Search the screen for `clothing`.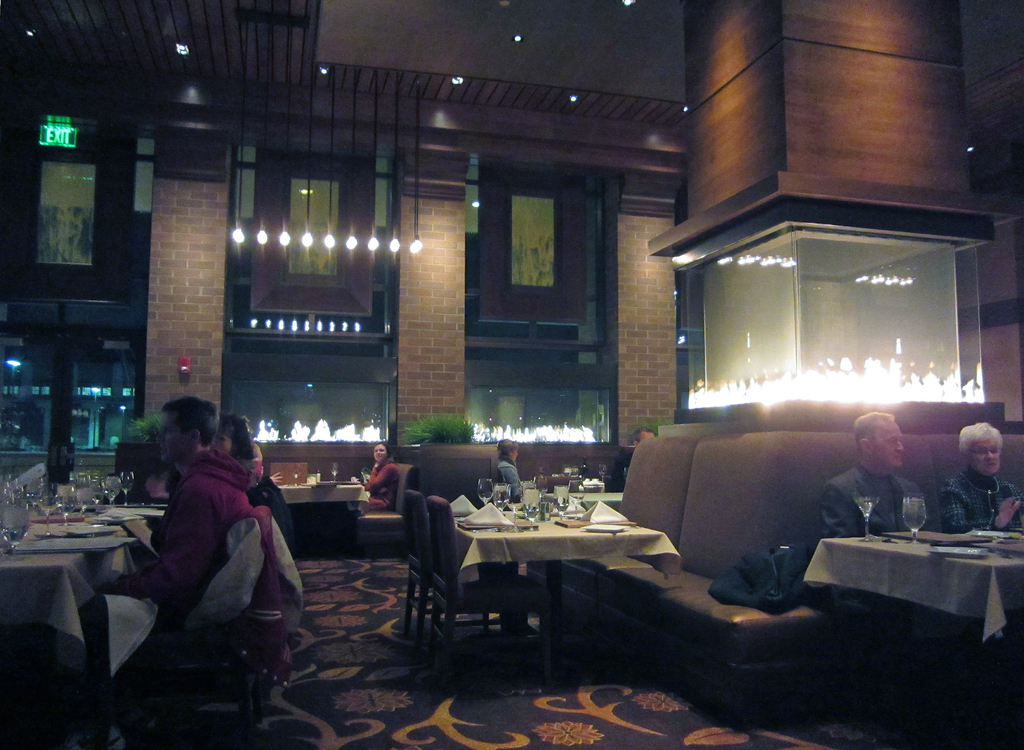
Found at region(129, 428, 287, 664).
